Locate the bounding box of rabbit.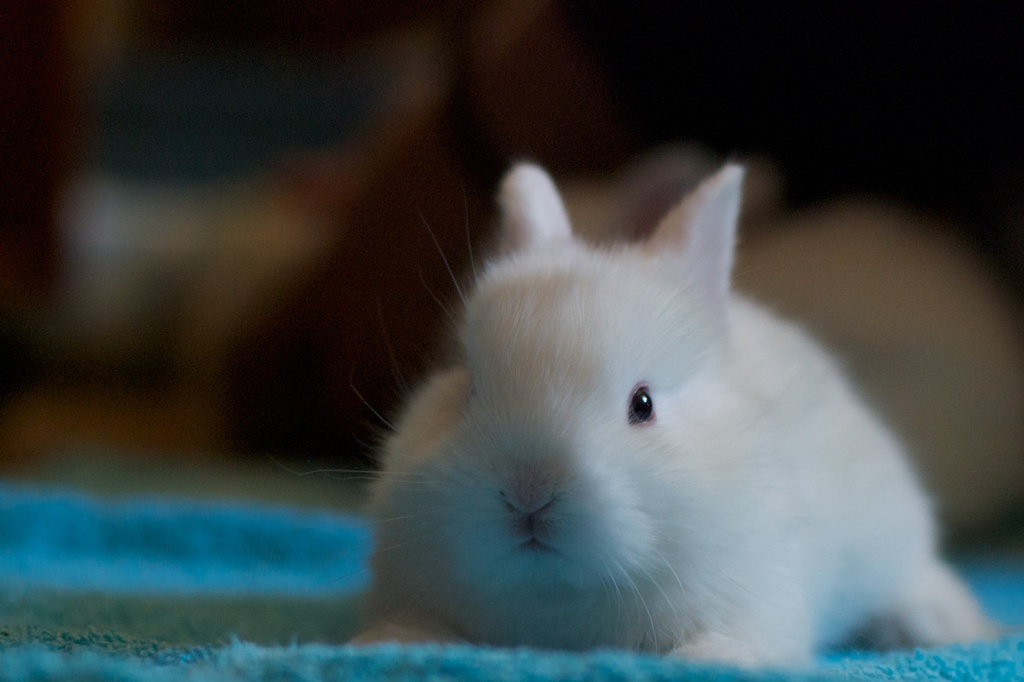
Bounding box: (283,161,1007,675).
